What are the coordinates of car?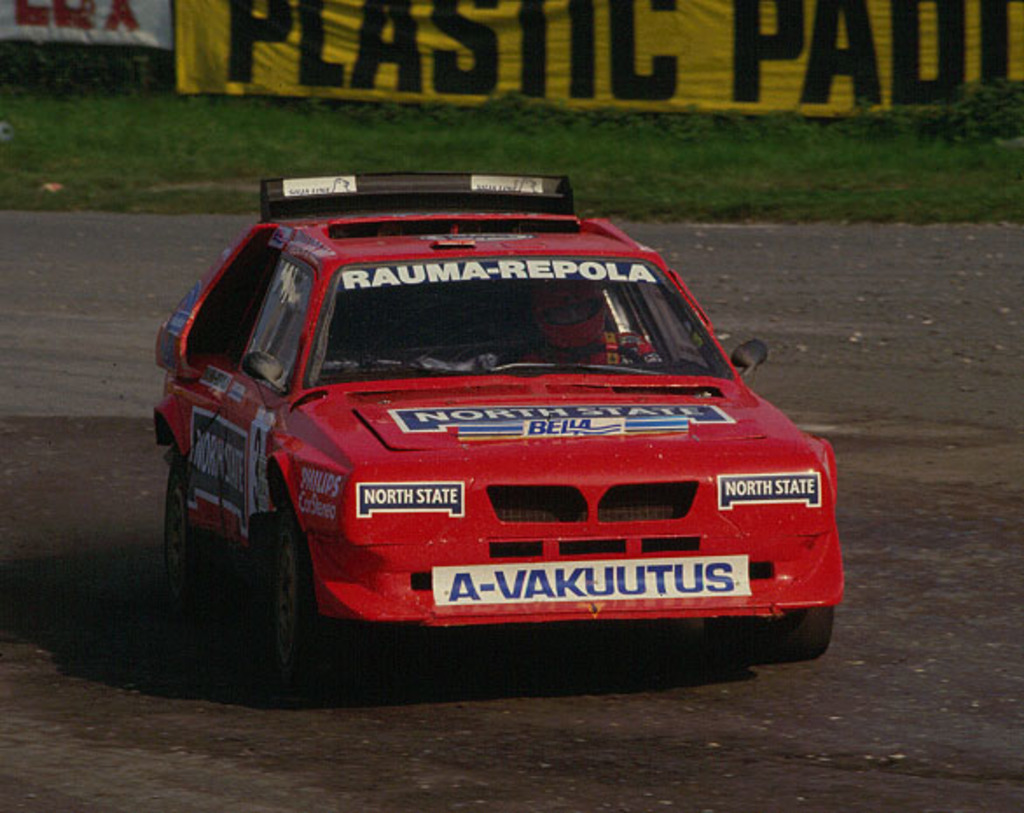
crop(149, 171, 825, 682).
